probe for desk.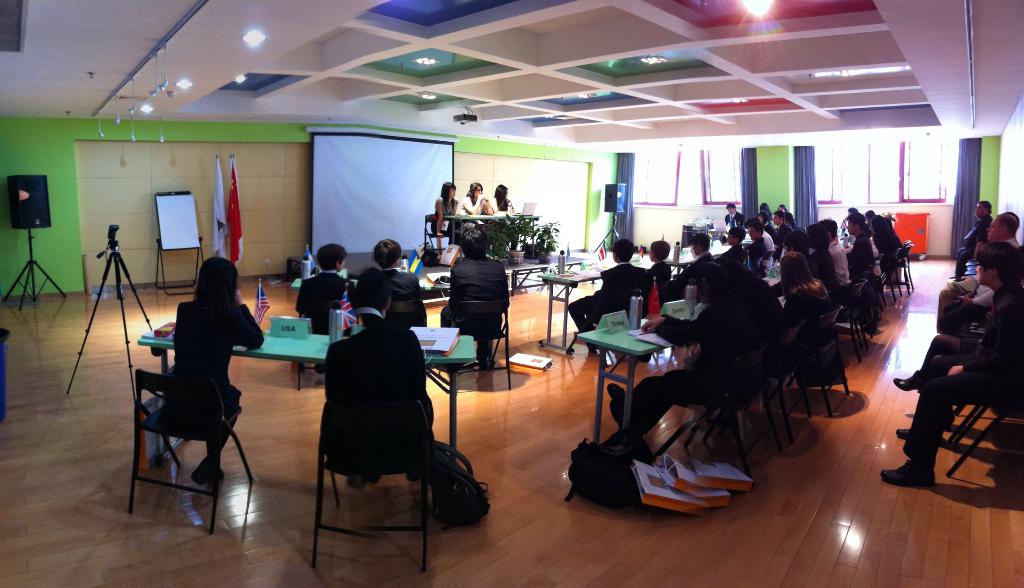
Probe result: 137/318/477/488.
